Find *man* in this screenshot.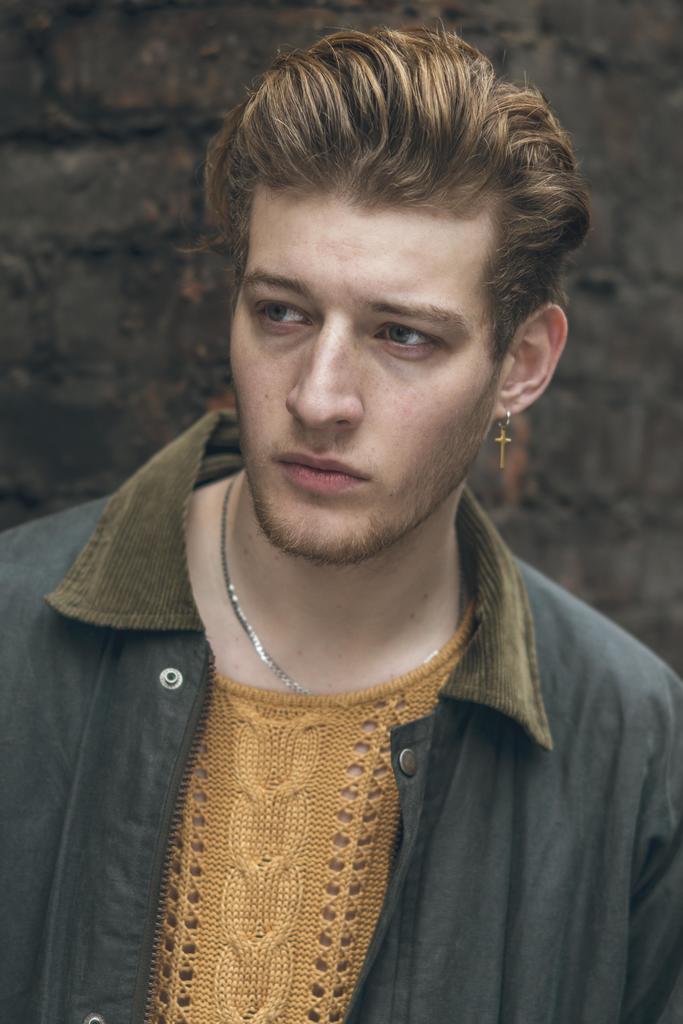
The bounding box for *man* is Rect(24, 6, 667, 1023).
